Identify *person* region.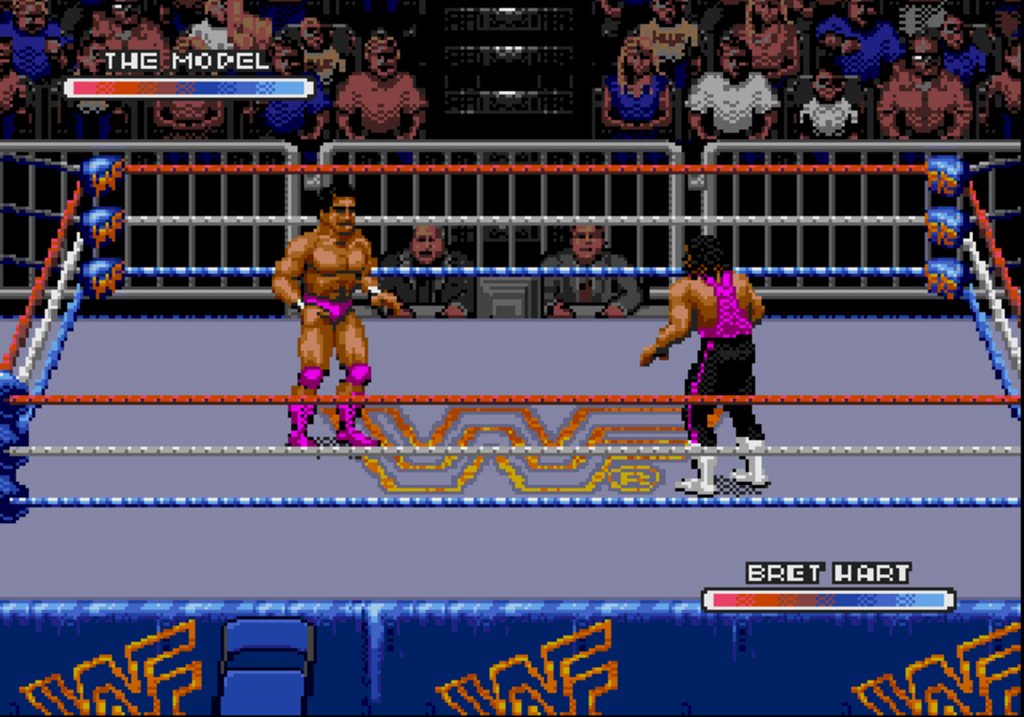
Region: <region>262, 182, 408, 458</region>.
